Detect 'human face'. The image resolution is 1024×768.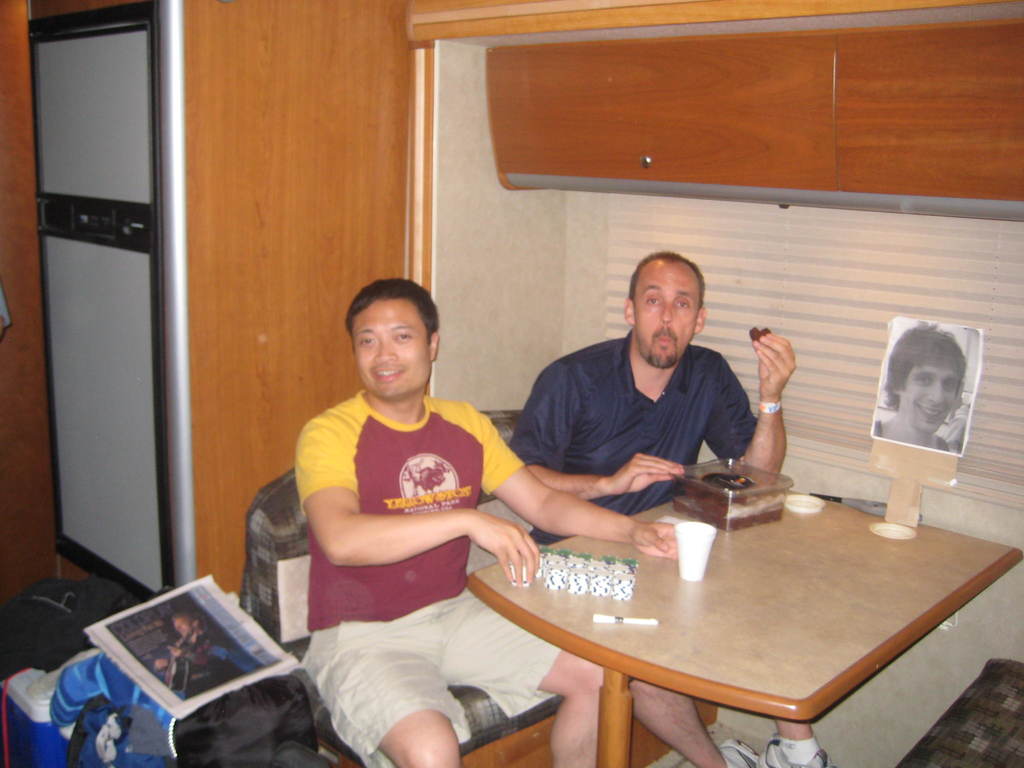
locate(177, 621, 190, 639).
